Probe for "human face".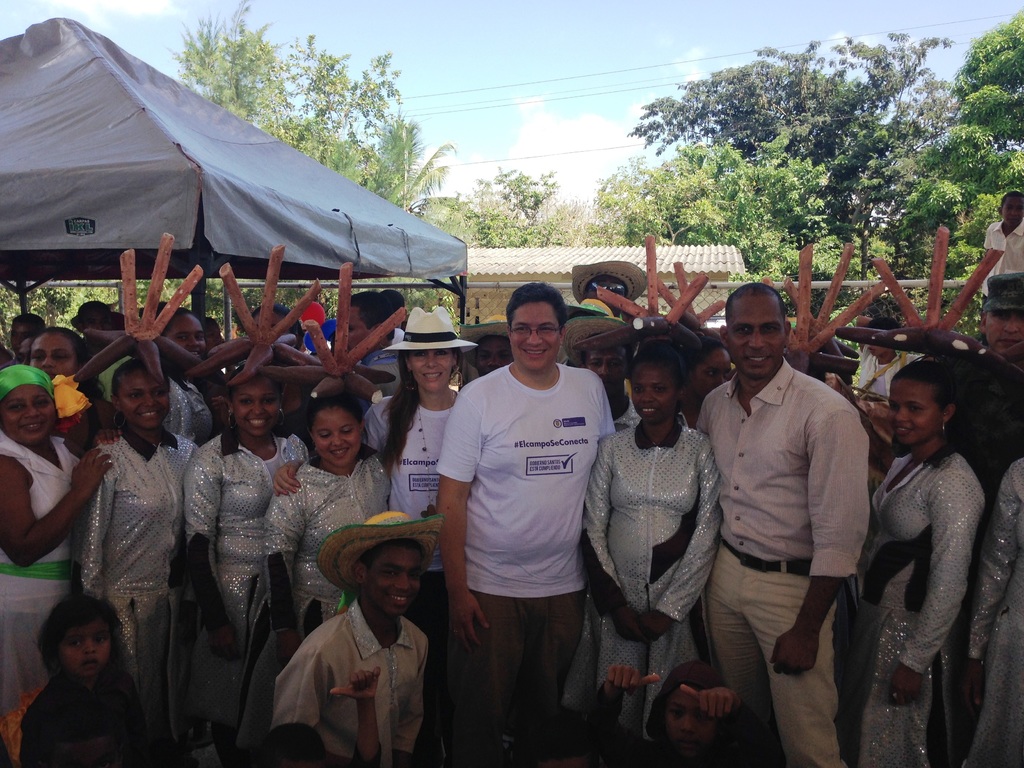
Probe result: {"x1": 233, "y1": 376, "x2": 277, "y2": 435}.
